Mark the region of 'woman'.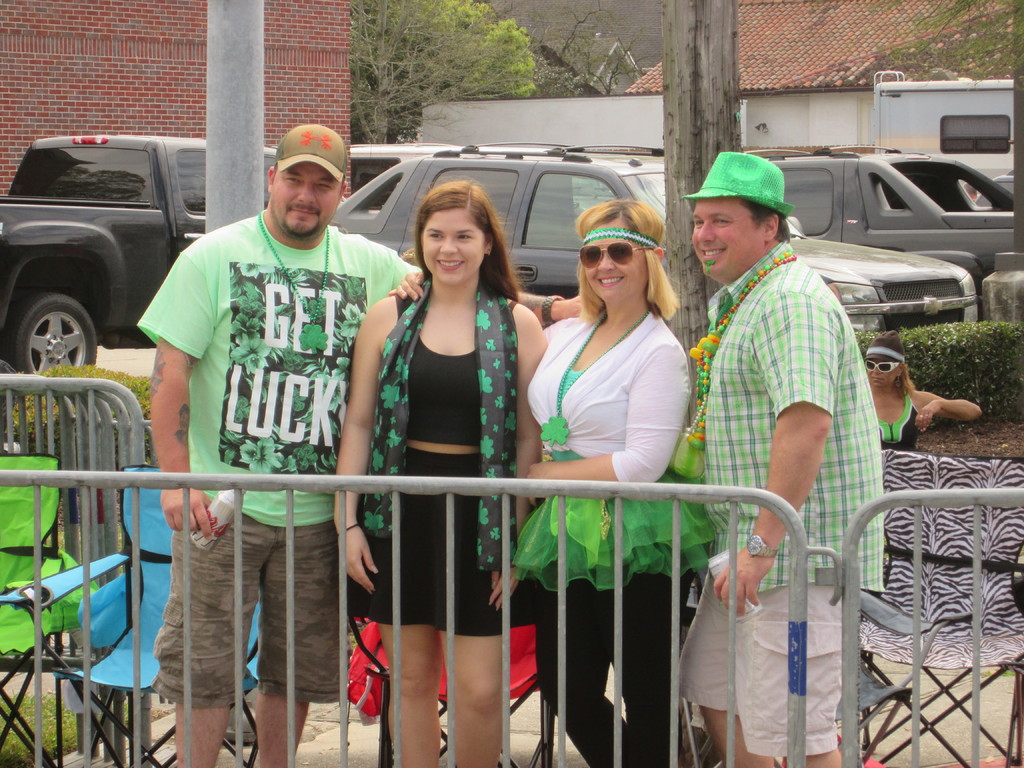
Region: (861,329,985,452).
